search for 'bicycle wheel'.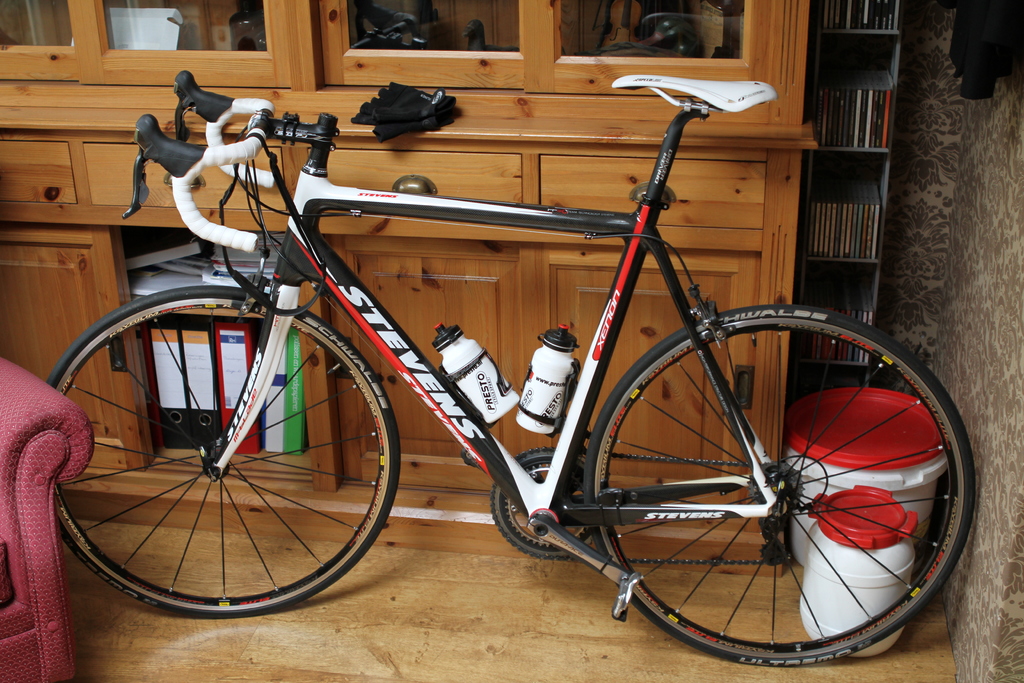
Found at [x1=581, y1=303, x2=978, y2=664].
